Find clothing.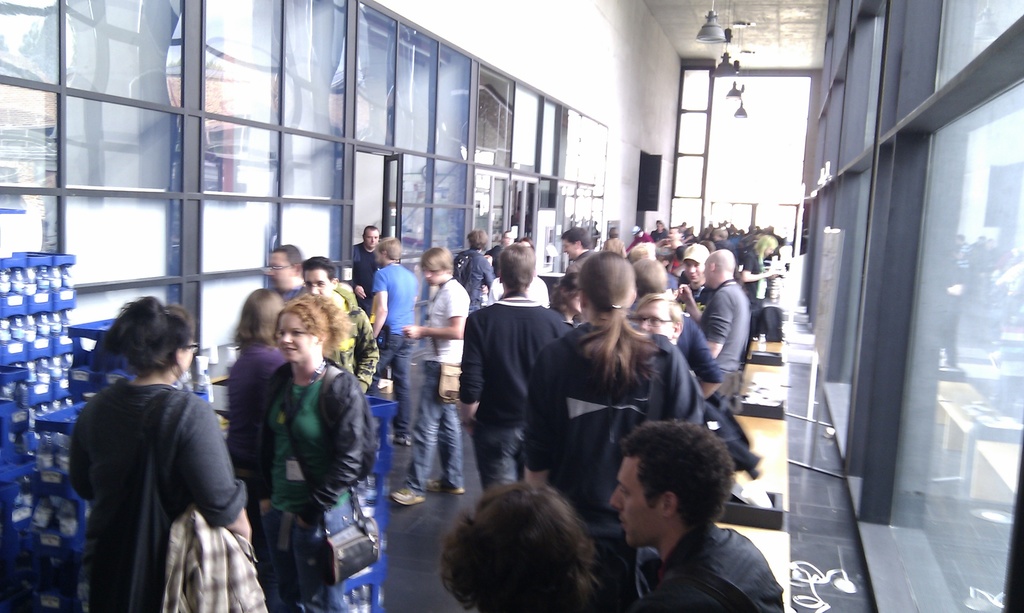
(367,264,427,427).
